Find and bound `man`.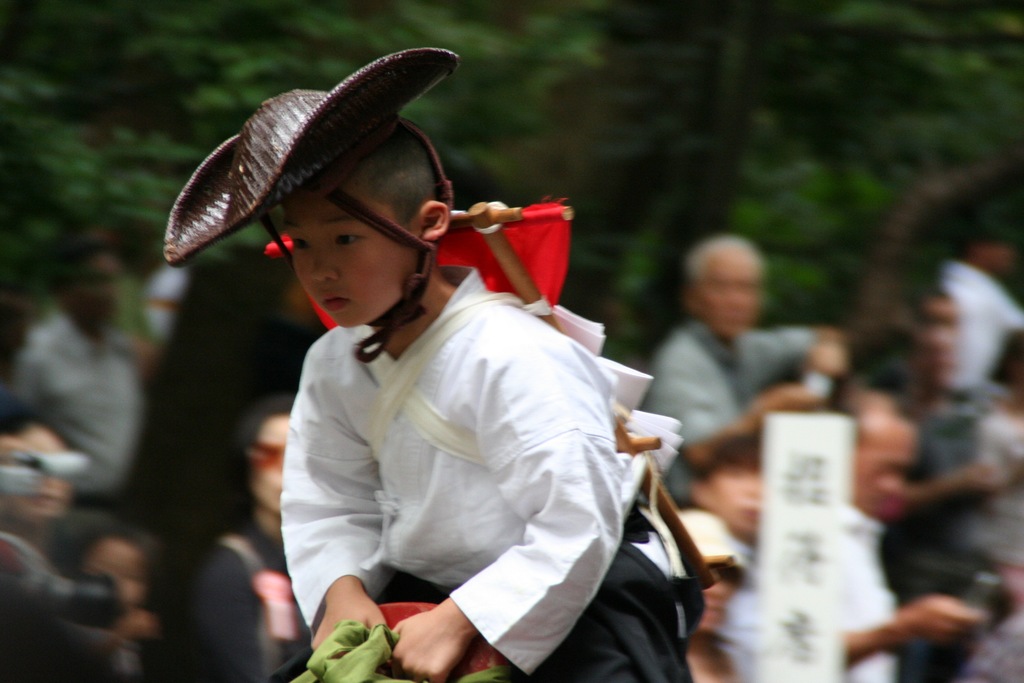
Bound: (left=0, top=236, right=141, bottom=498).
